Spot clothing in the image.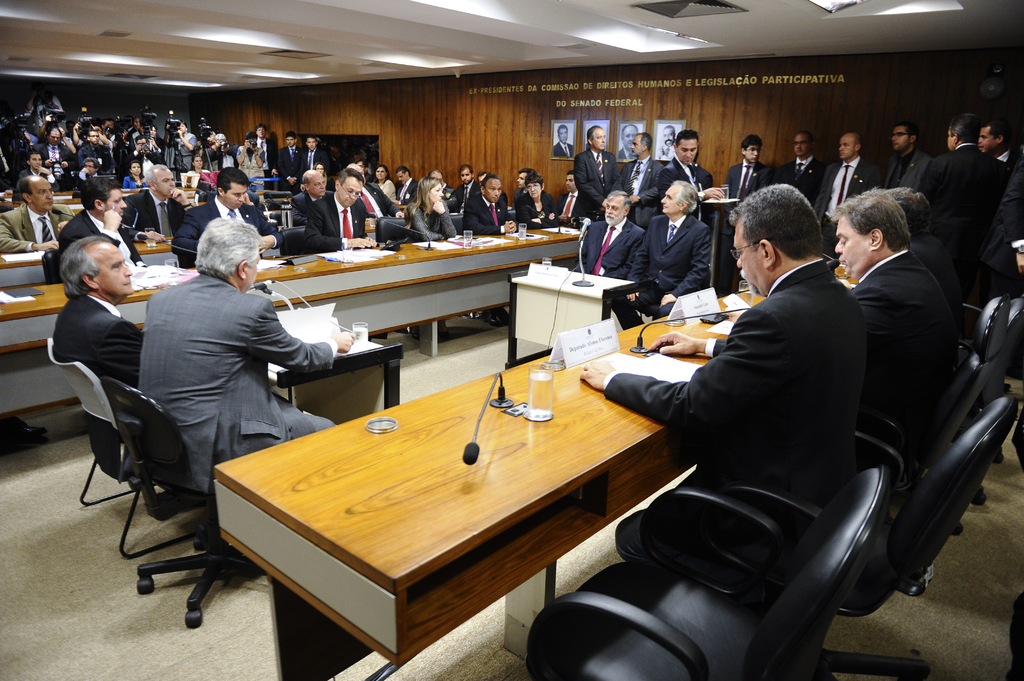
clothing found at x1=921 y1=141 x2=995 y2=303.
